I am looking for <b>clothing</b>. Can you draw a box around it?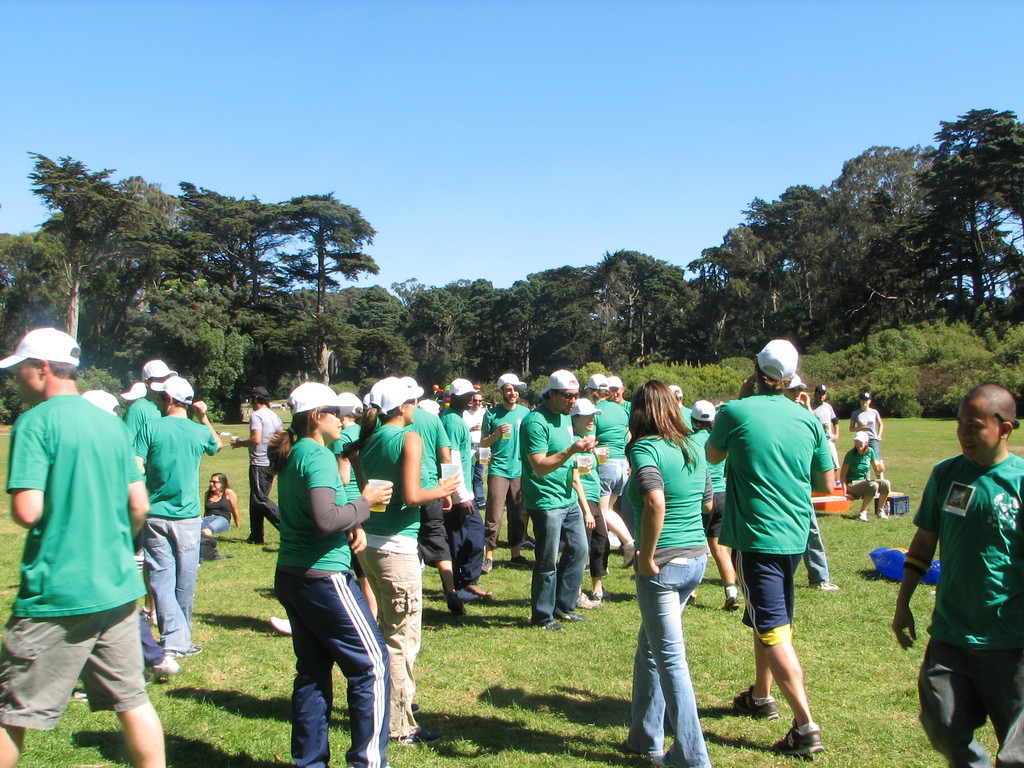
Sure, the bounding box is x1=187 y1=482 x2=242 y2=531.
